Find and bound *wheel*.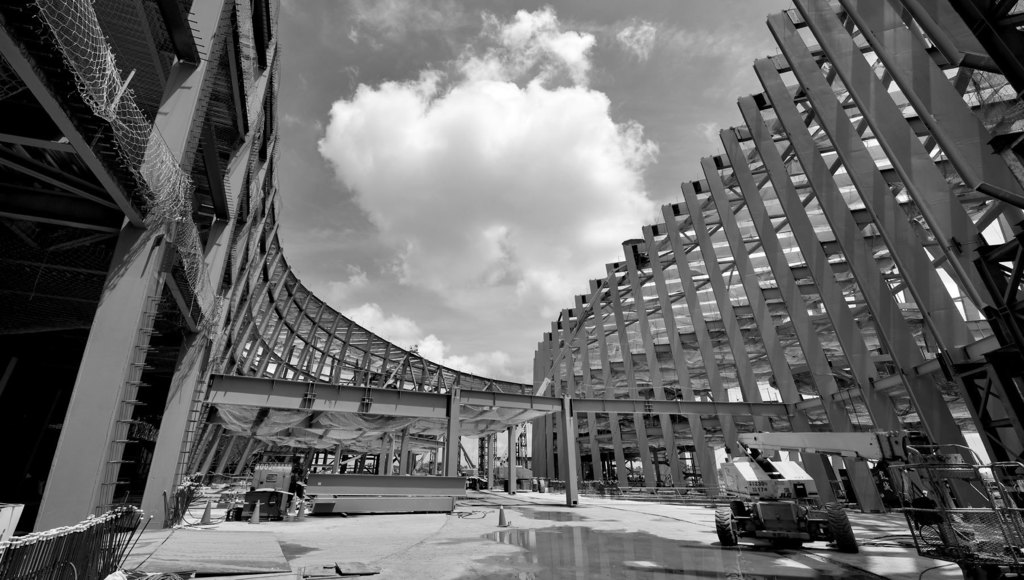
Bound: [left=717, top=507, right=740, bottom=550].
